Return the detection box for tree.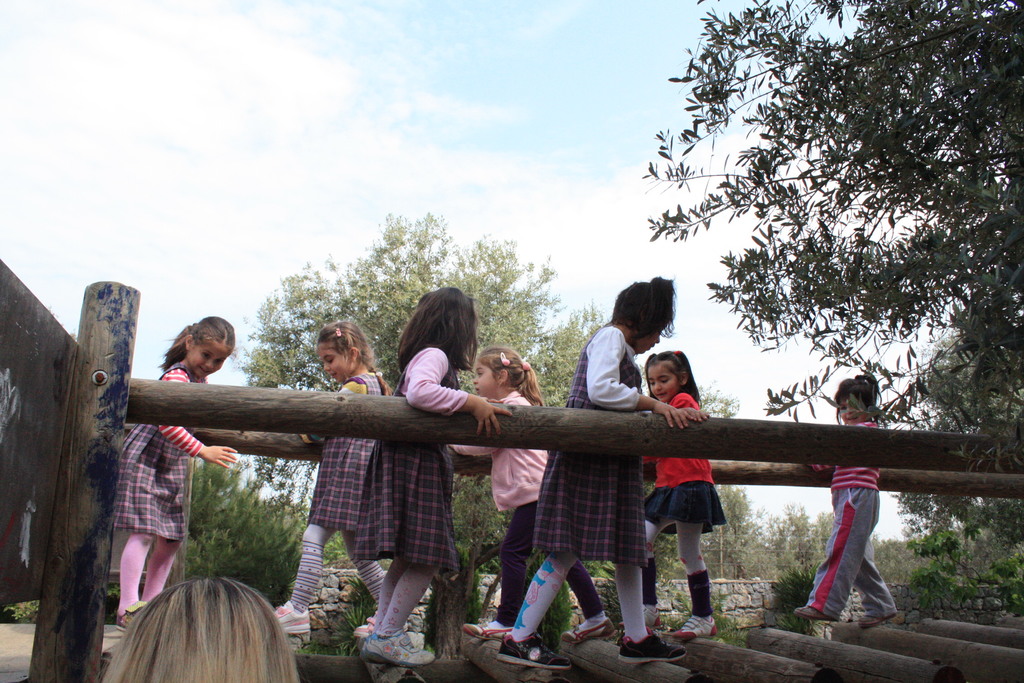
182 457 314 609.
